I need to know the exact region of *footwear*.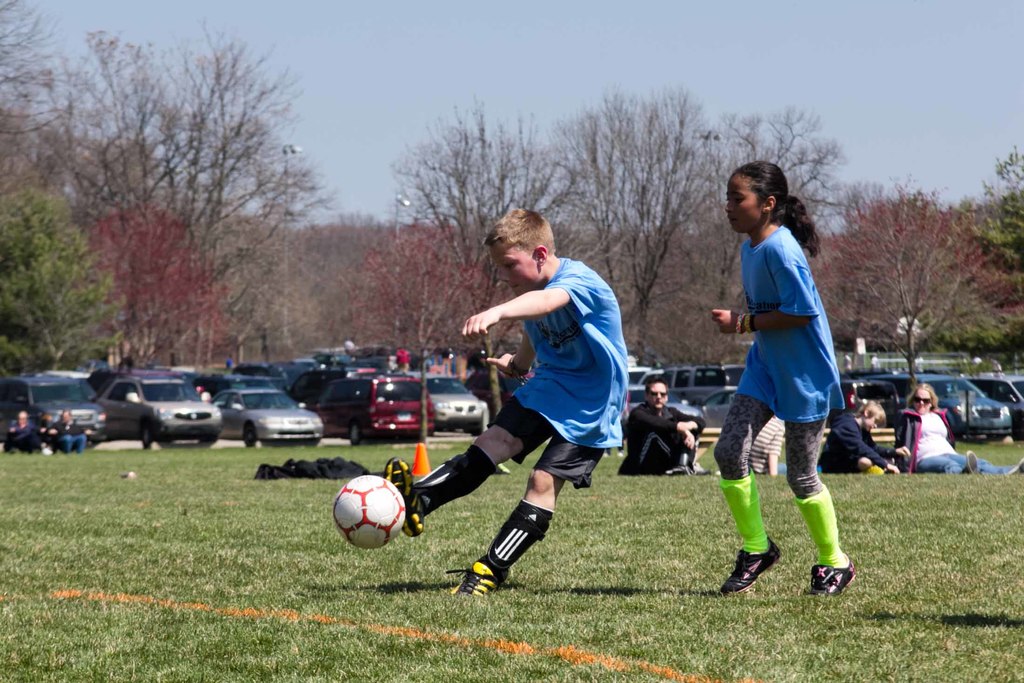
Region: (799,561,830,589).
